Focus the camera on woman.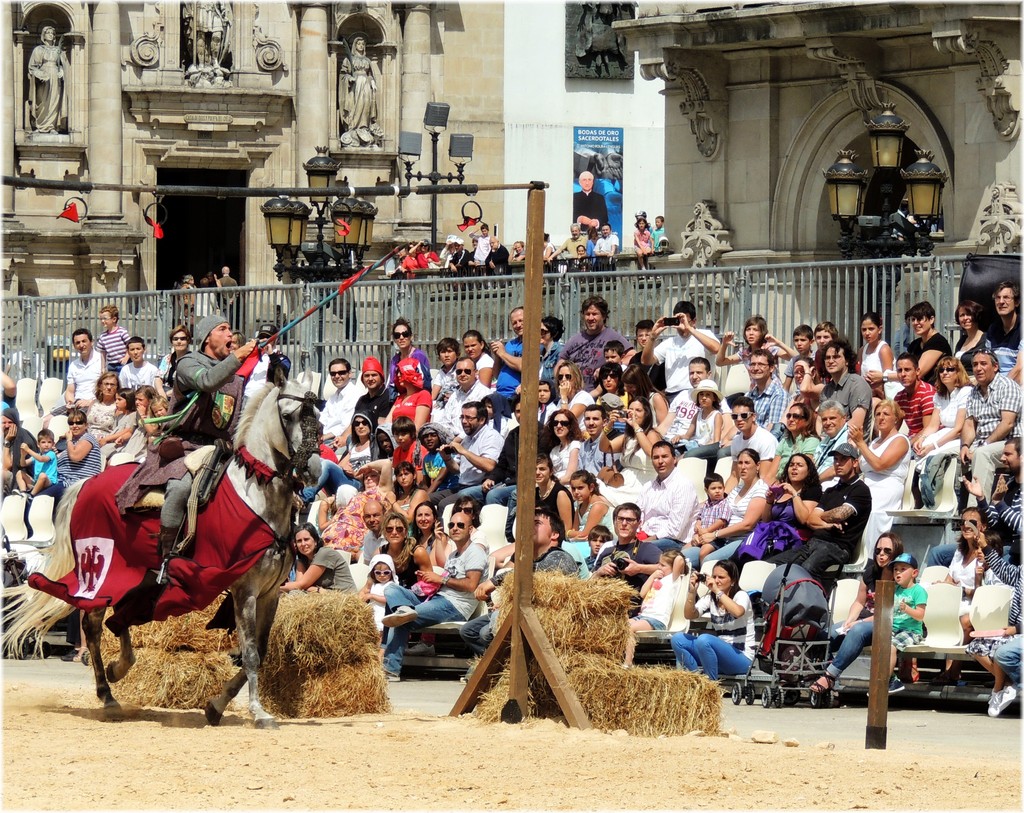
Focus region: 848, 396, 908, 555.
